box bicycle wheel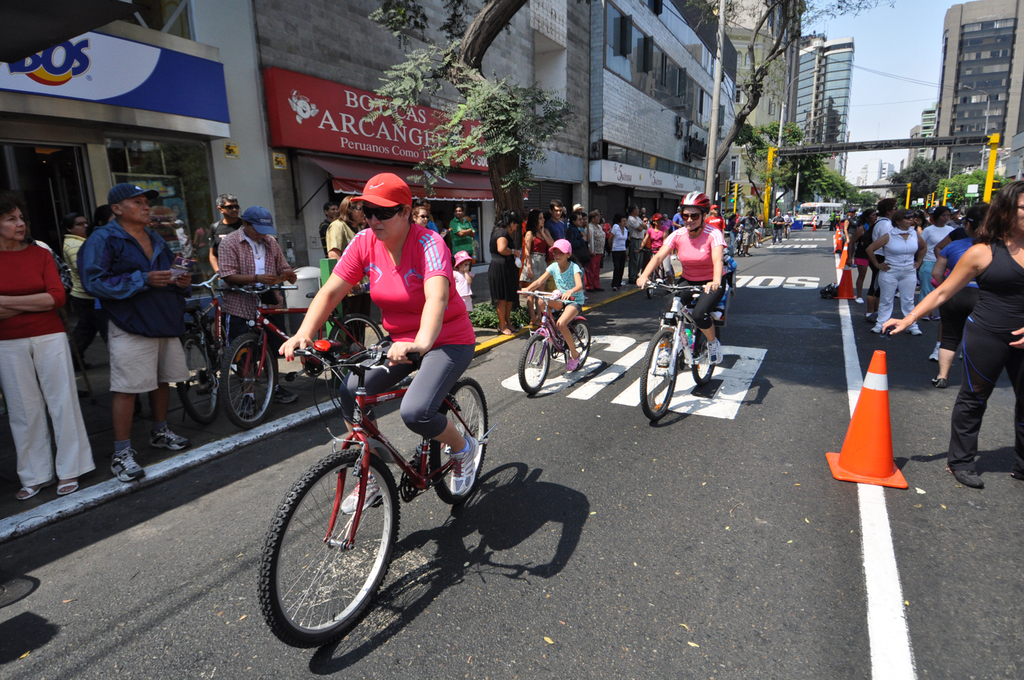
[520,333,546,401]
